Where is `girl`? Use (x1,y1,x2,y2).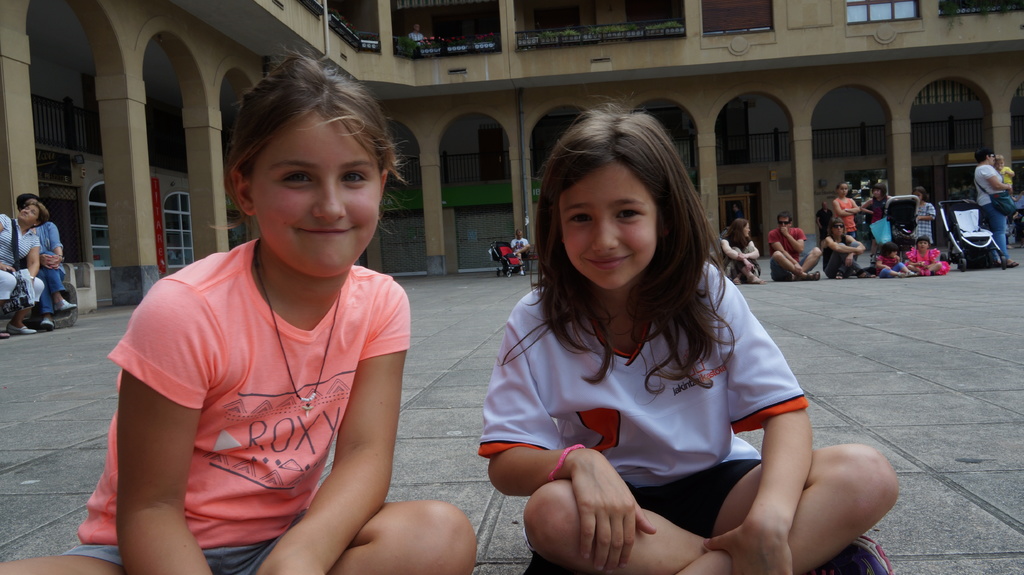
(479,100,897,574).
